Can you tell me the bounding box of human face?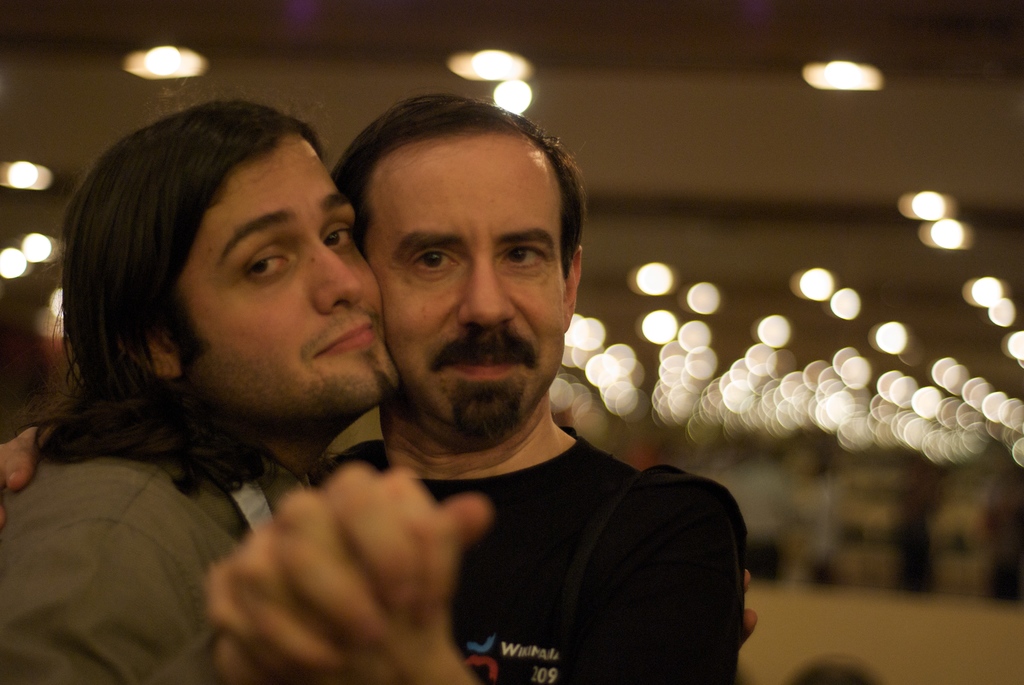
<bbox>163, 131, 400, 429</bbox>.
